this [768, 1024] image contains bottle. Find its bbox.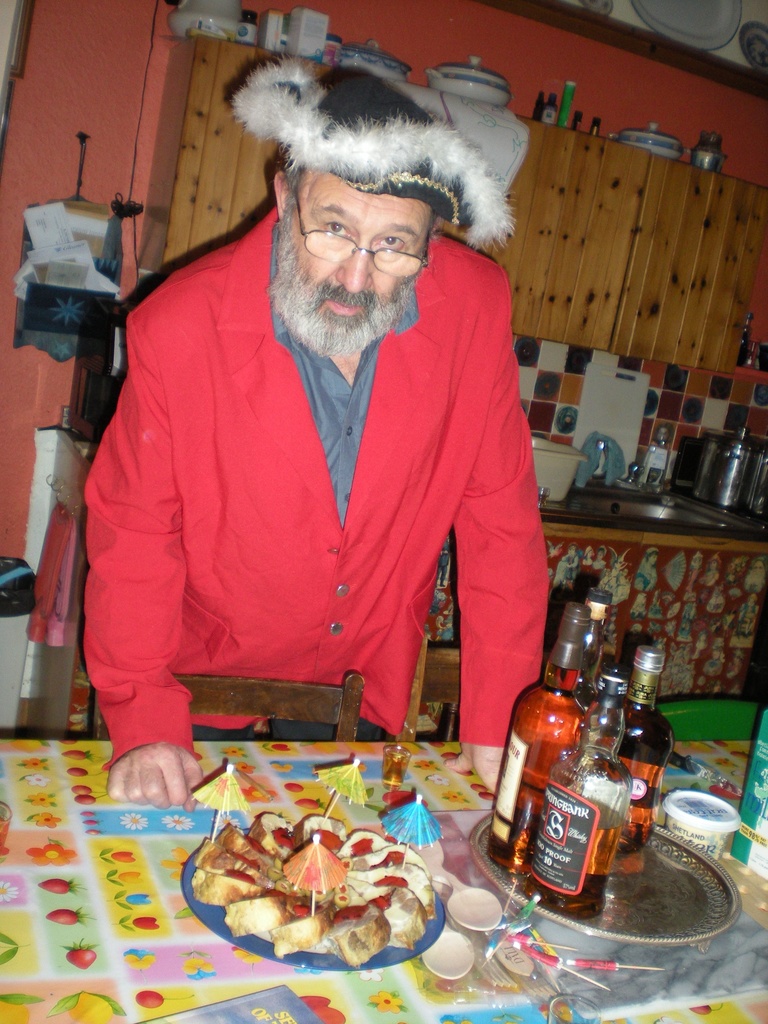
x1=618, y1=650, x2=672, y2=852.
